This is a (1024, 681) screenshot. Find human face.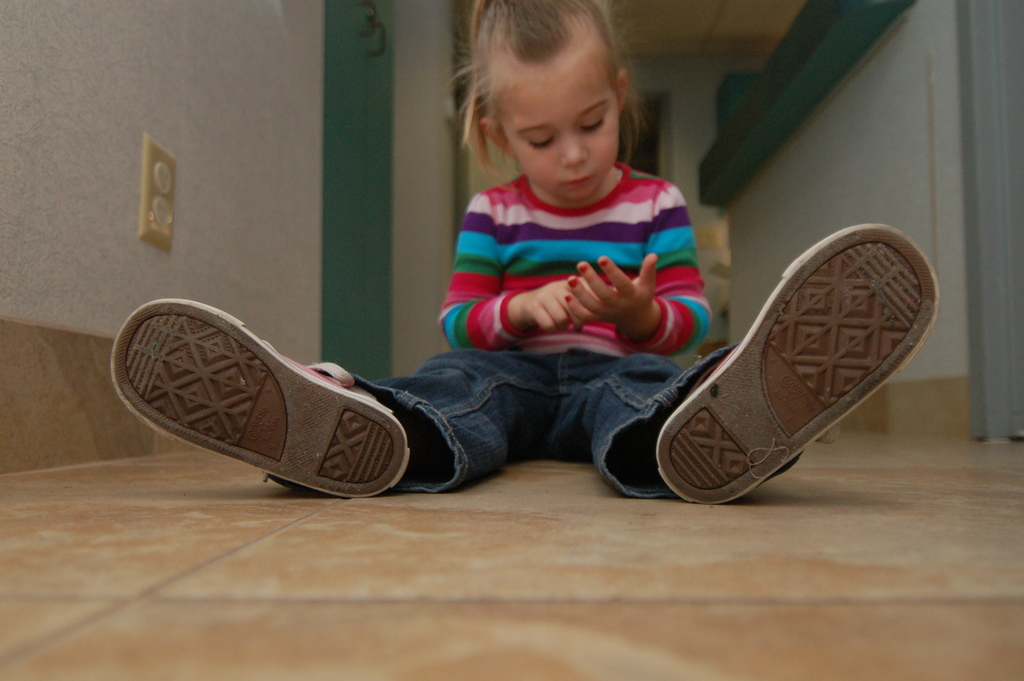
Bounding box: [x1=519, y1=65, x2=611, y2=202].
